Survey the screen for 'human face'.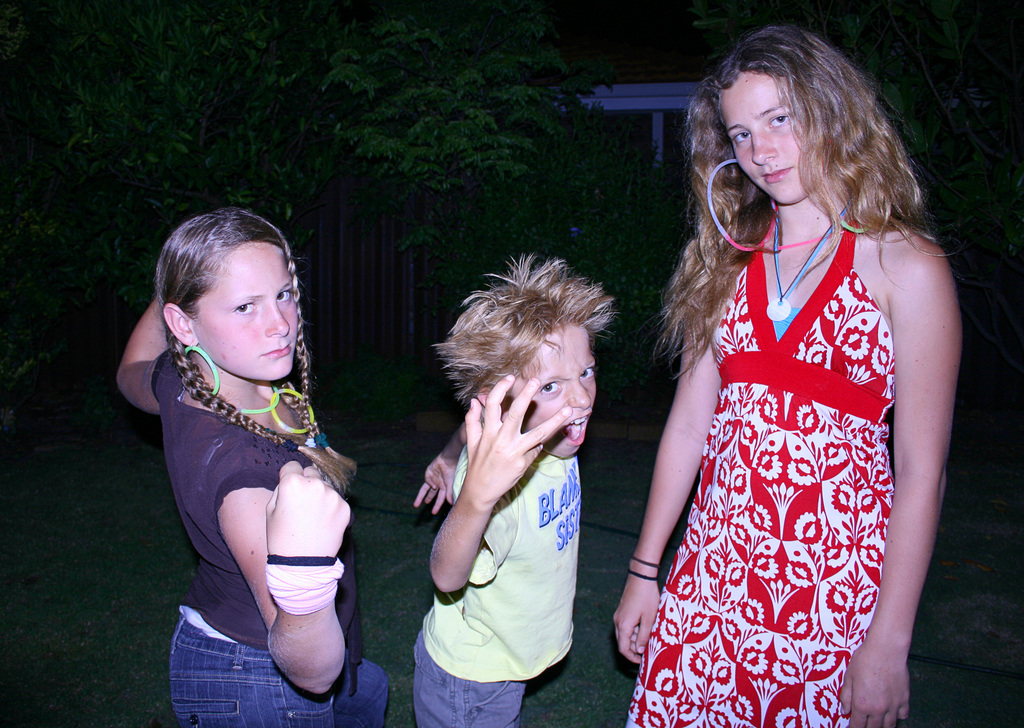
Survey found: (left=514, top=326, right=600, bottom=456).
